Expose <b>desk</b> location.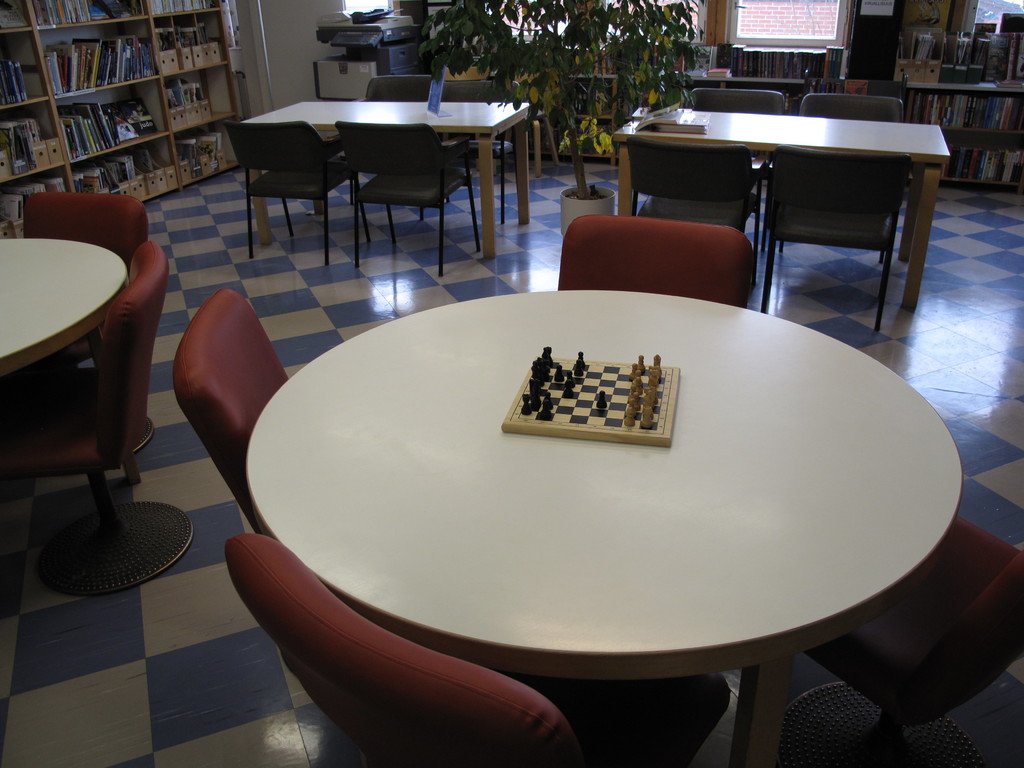
Exposed at select_region(627, 100, 932, 322).
